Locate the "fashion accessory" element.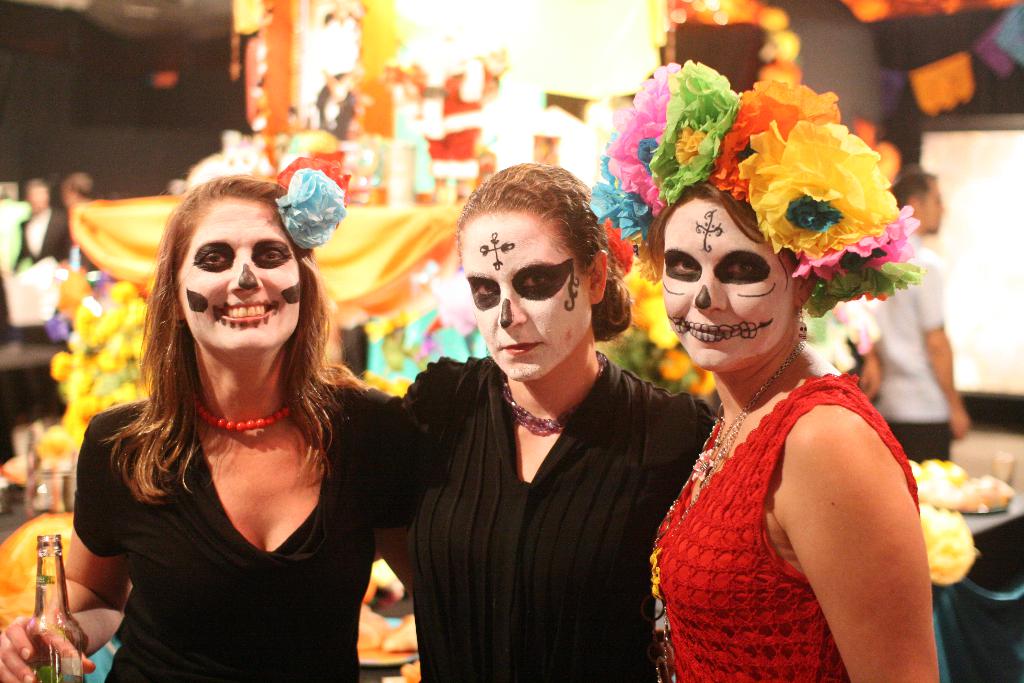
Element bbox: pyautogui.locateOnScreen(692, 340, 803, 494).
